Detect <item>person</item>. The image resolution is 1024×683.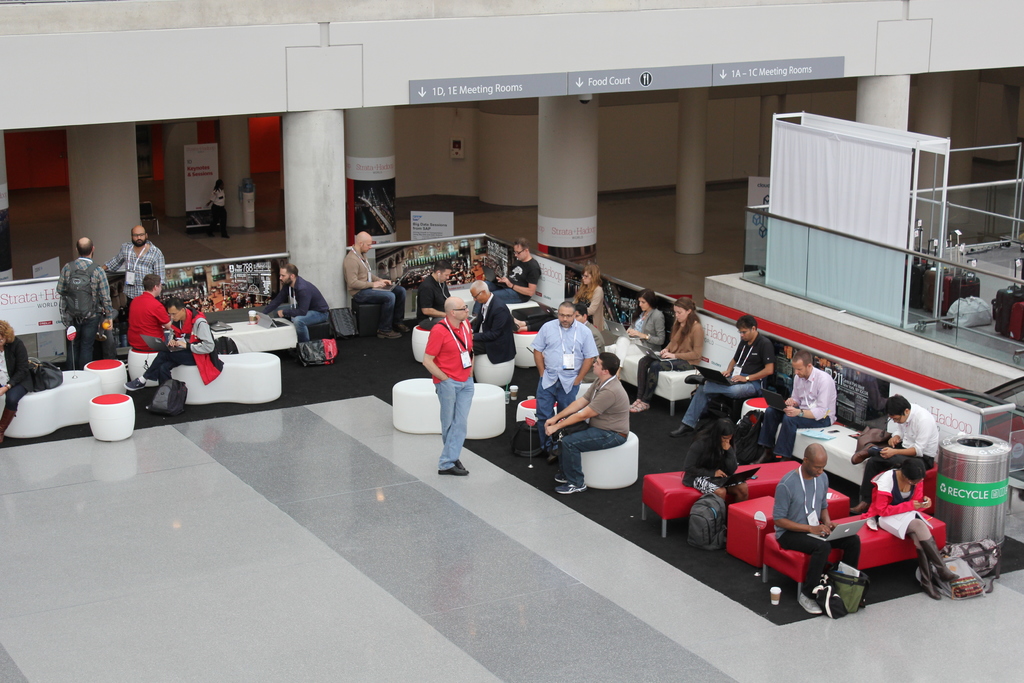
rect(110, 224, 168, 352).
